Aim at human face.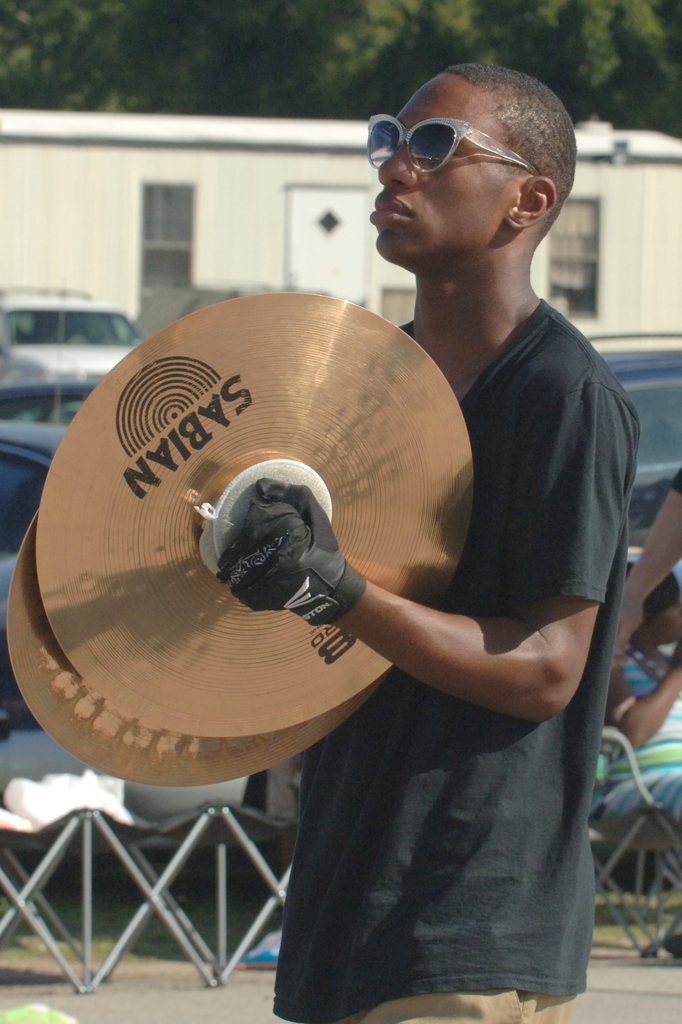
Aimed at 366 74 506 260.
